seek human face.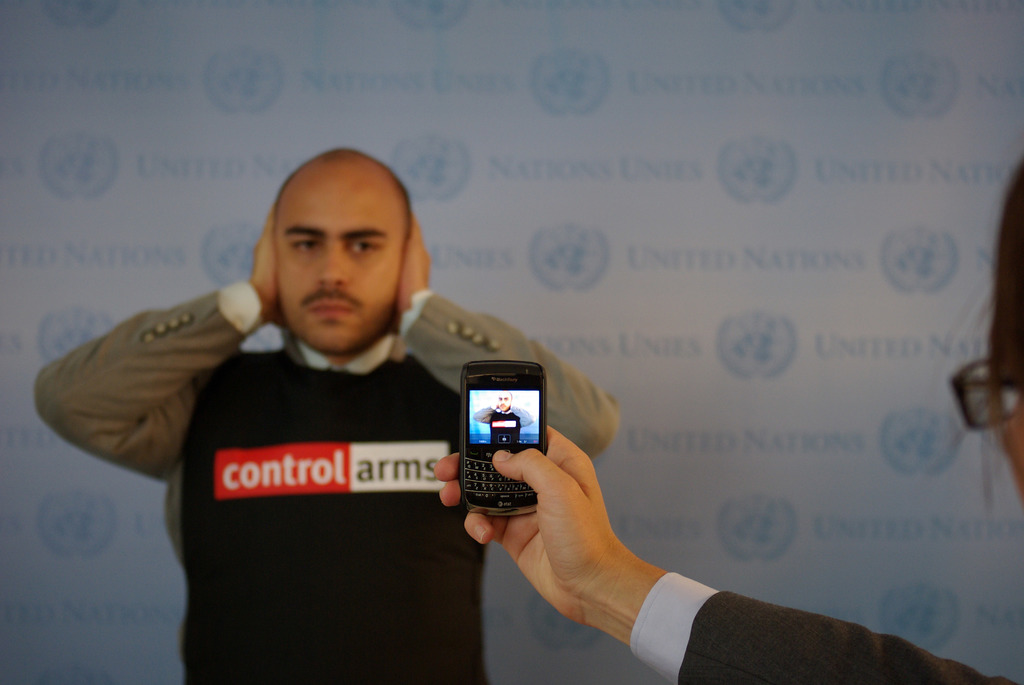
<bbox>499, 393, 510, 406</bbox>.
